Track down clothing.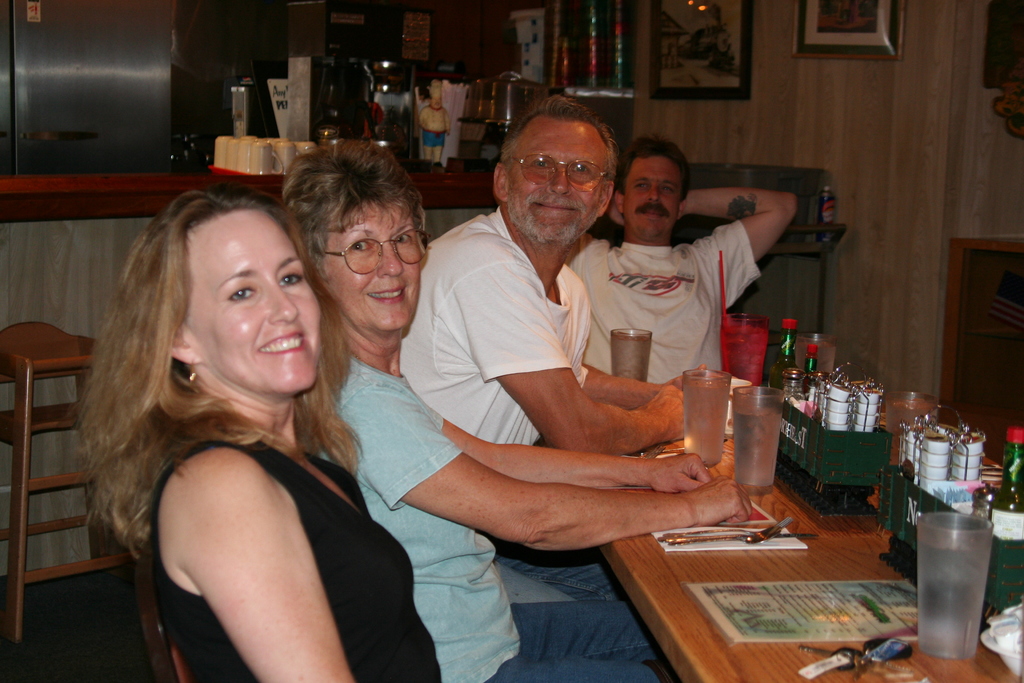
Tracked to pyautogui.locateOnScreen(136, 431, 440, 682).
